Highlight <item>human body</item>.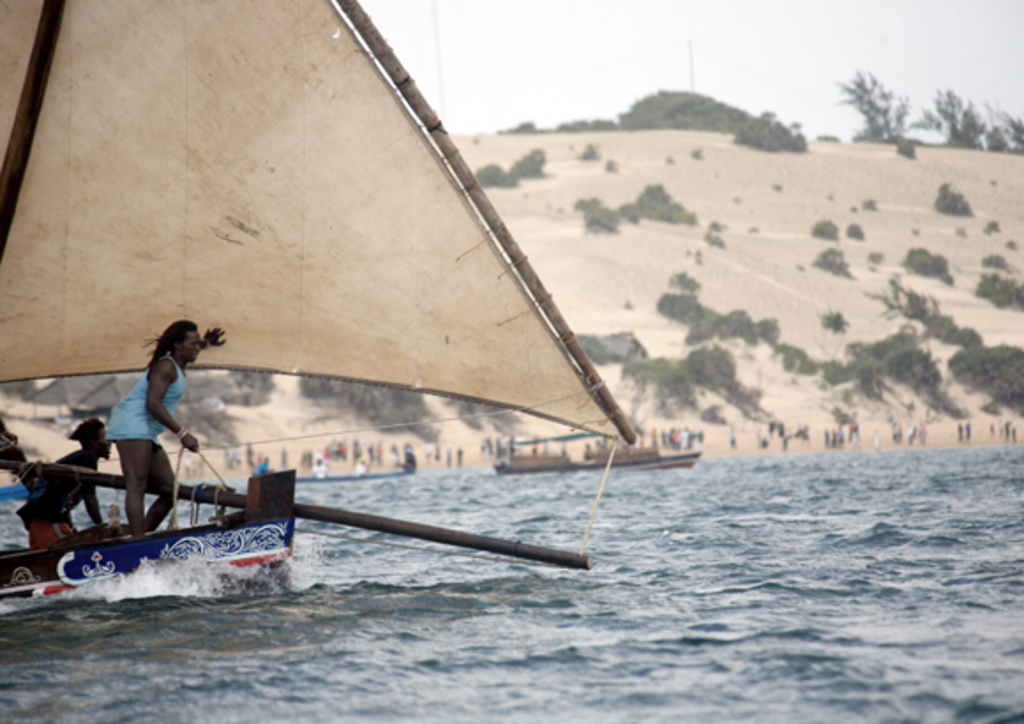
Highlighted region: [92, 320, 208, 524].
